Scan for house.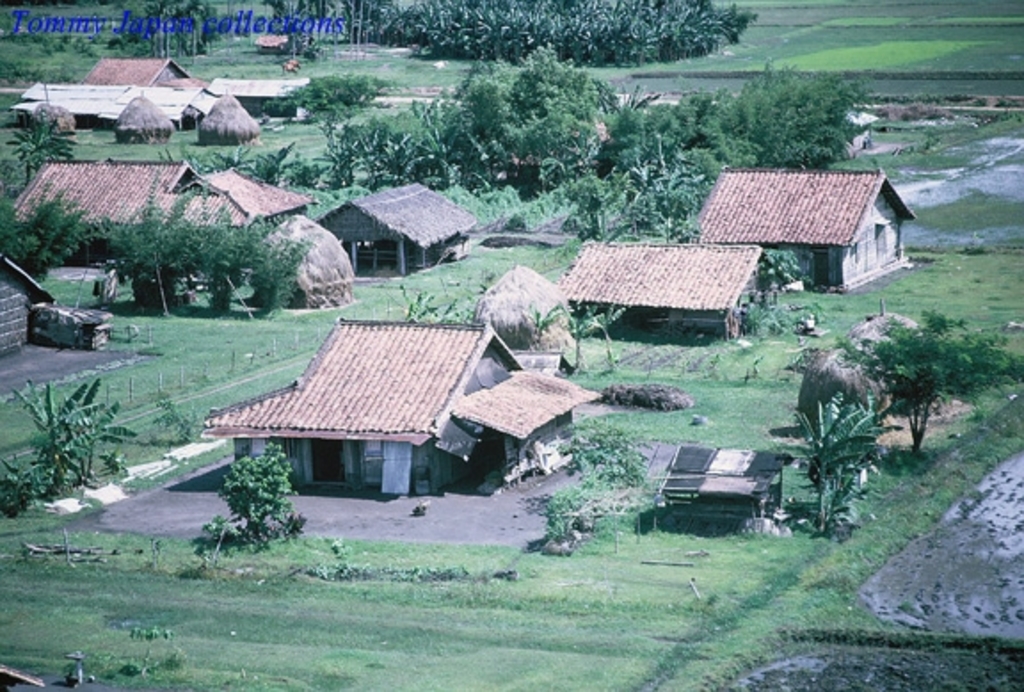
Scan result: (0, 247, 53, 358).
